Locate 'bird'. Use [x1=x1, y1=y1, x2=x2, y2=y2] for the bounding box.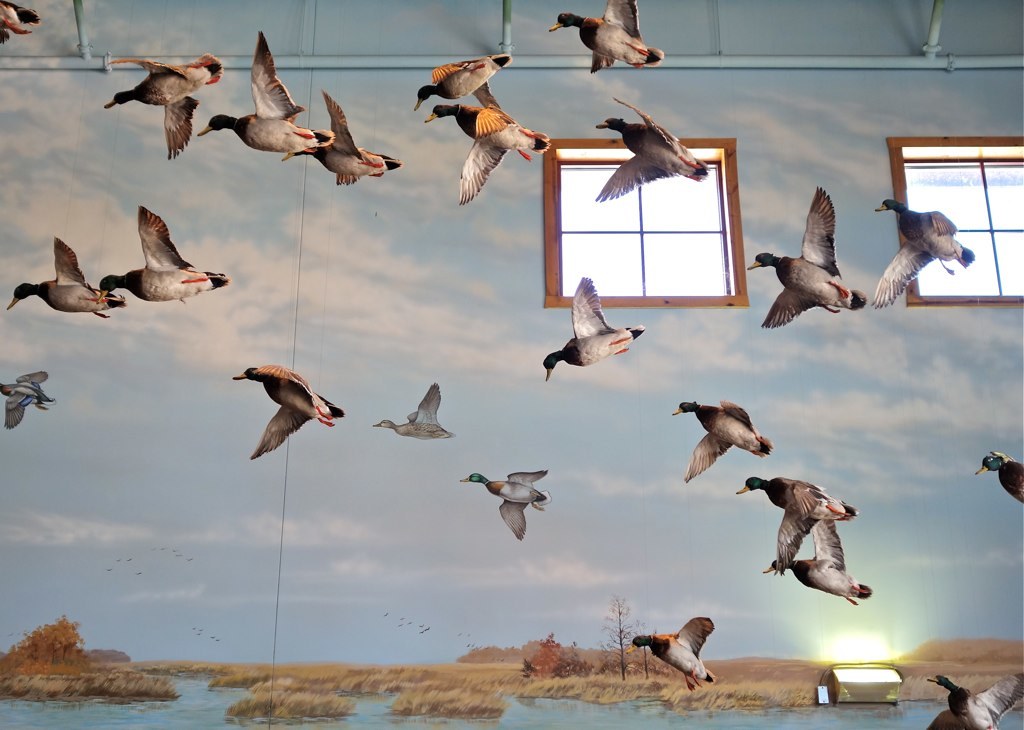
[x1=94, y1=201, x2=232, y2=309].
